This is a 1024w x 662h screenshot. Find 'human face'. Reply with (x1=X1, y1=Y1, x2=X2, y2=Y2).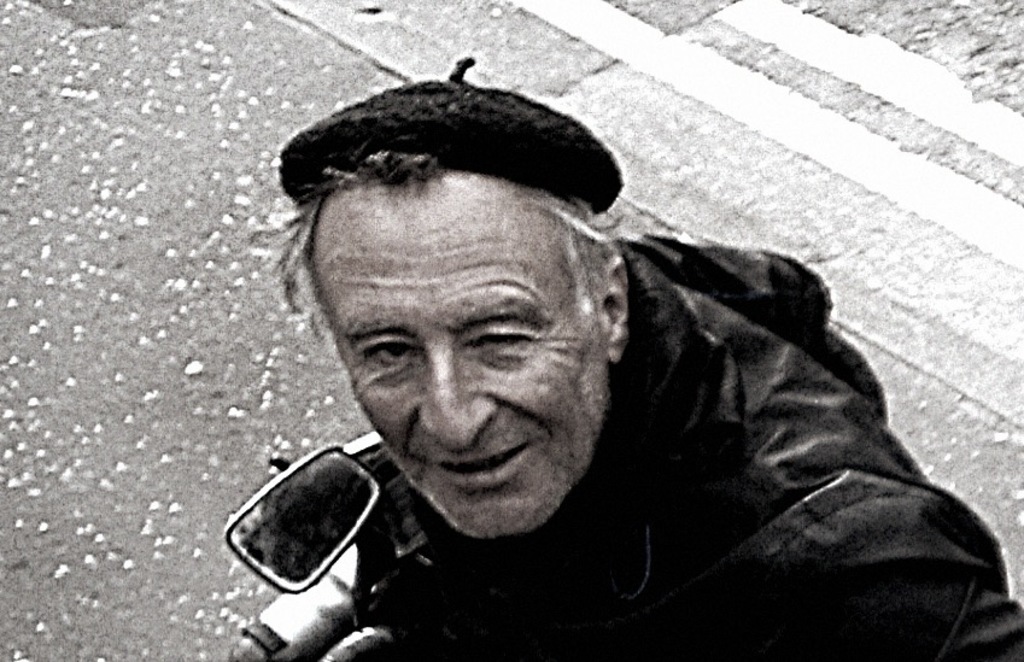
(x1=308, y1=165, x2=603, y2=537).
